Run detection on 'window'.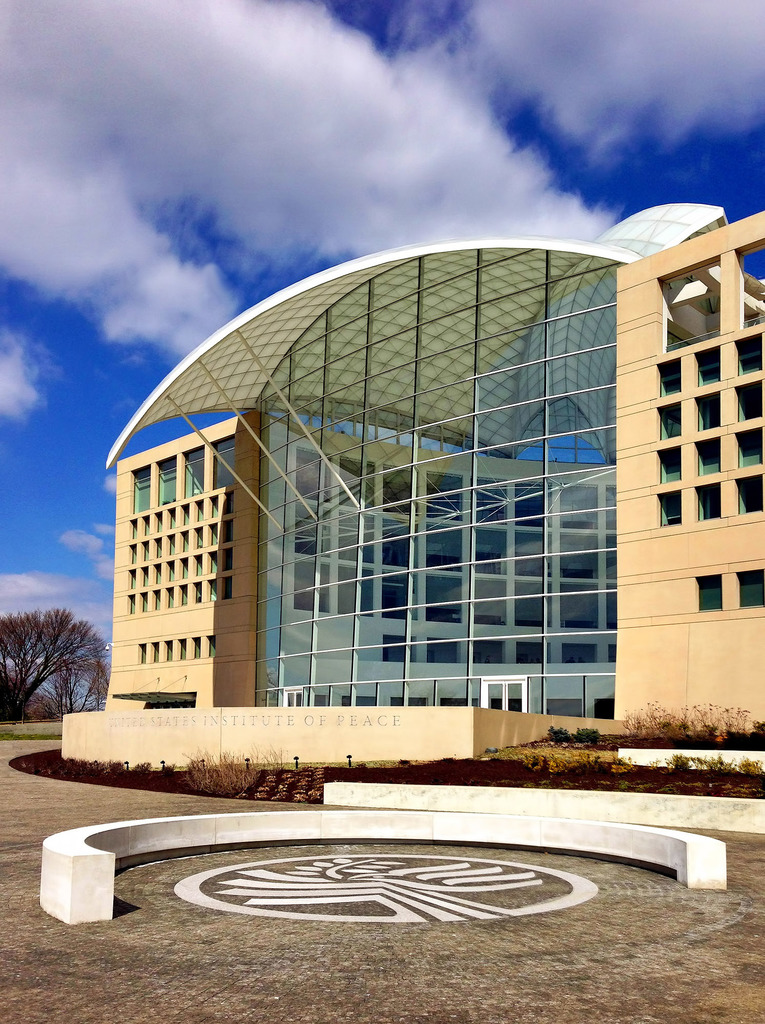
Result: 127,573,138,591.
